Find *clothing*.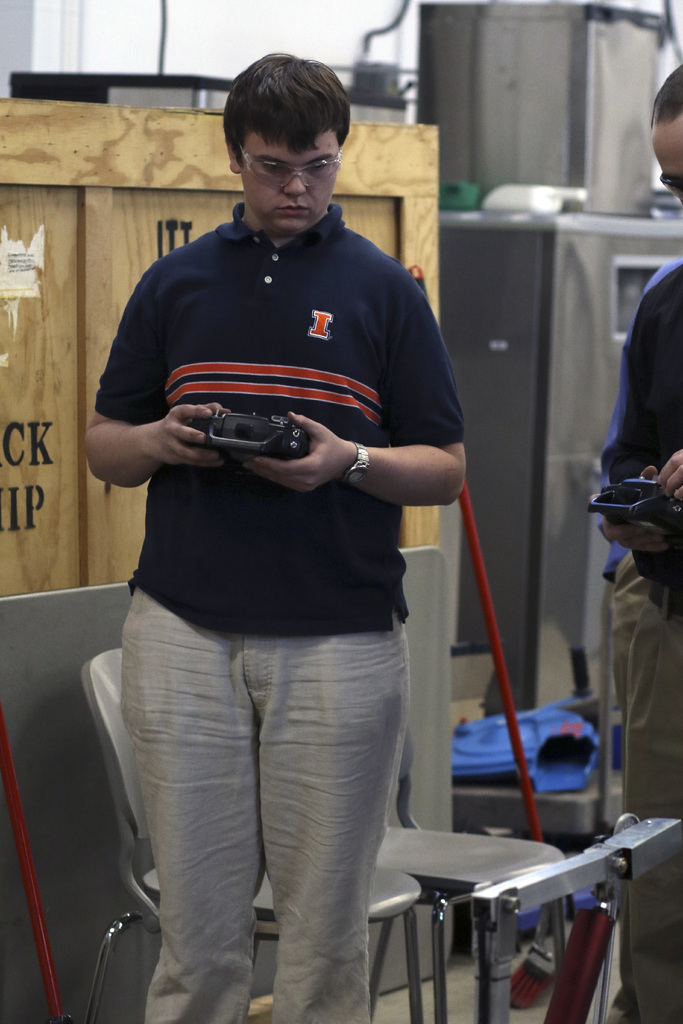
region(602, 252, 681, 575).
